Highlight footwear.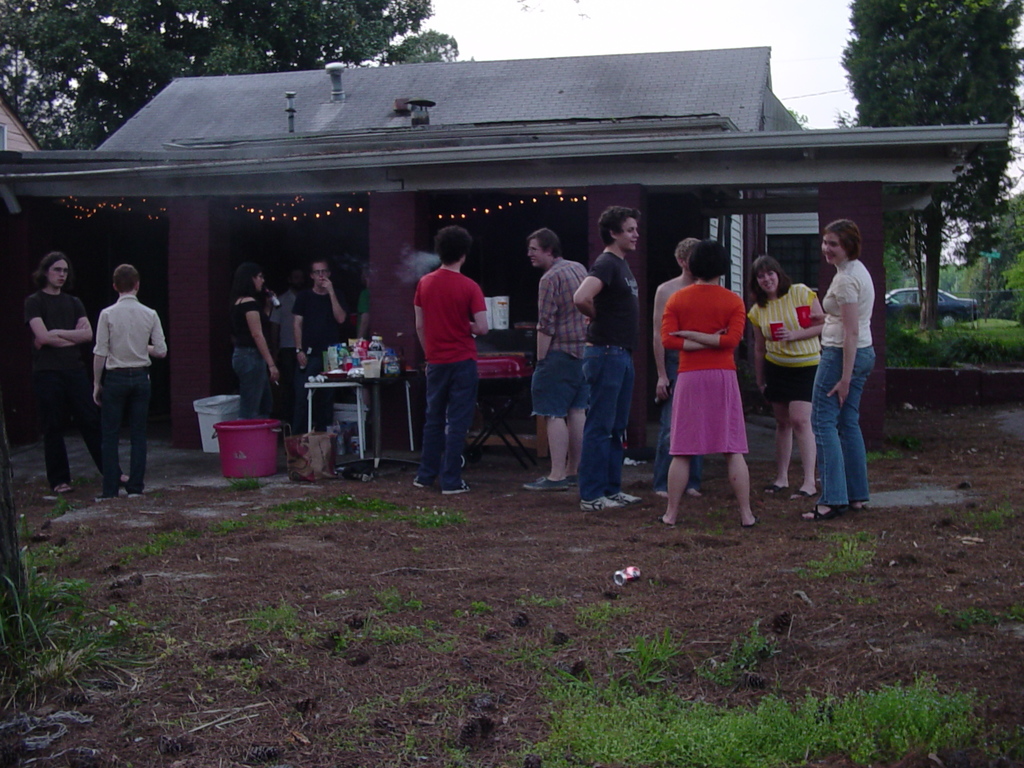
Highlighted region: [x1=746, y1=516, x2=757, y2=525].
